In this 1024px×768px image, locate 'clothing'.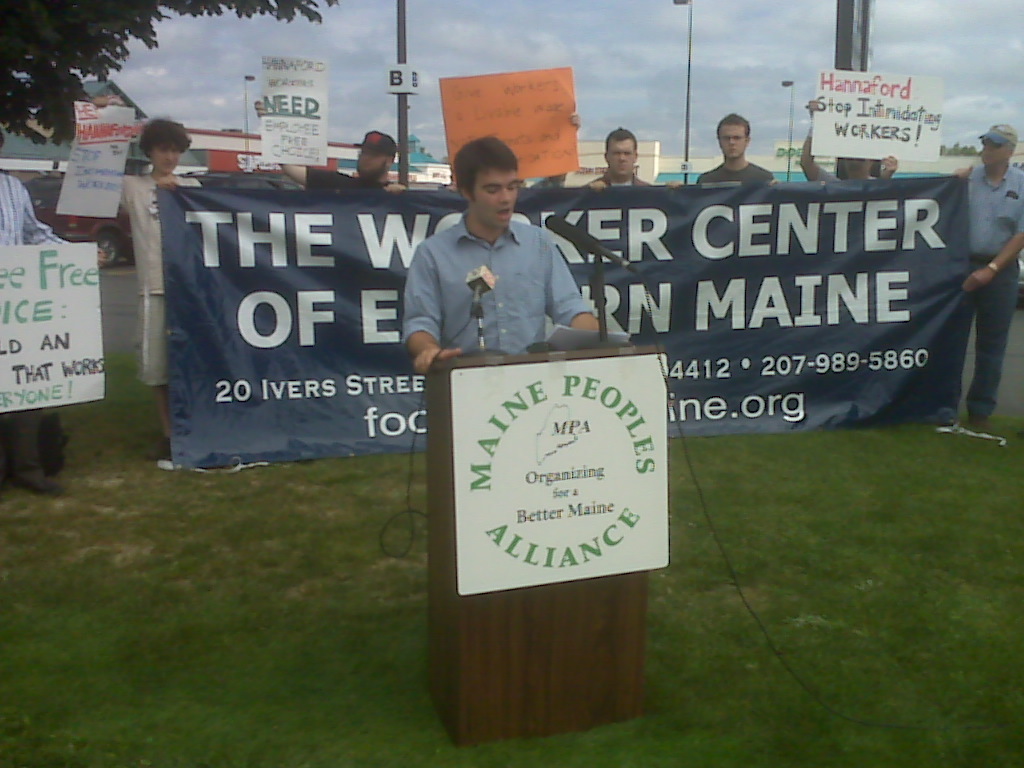
Bounding box: rect(107, 171, 208, 385).
